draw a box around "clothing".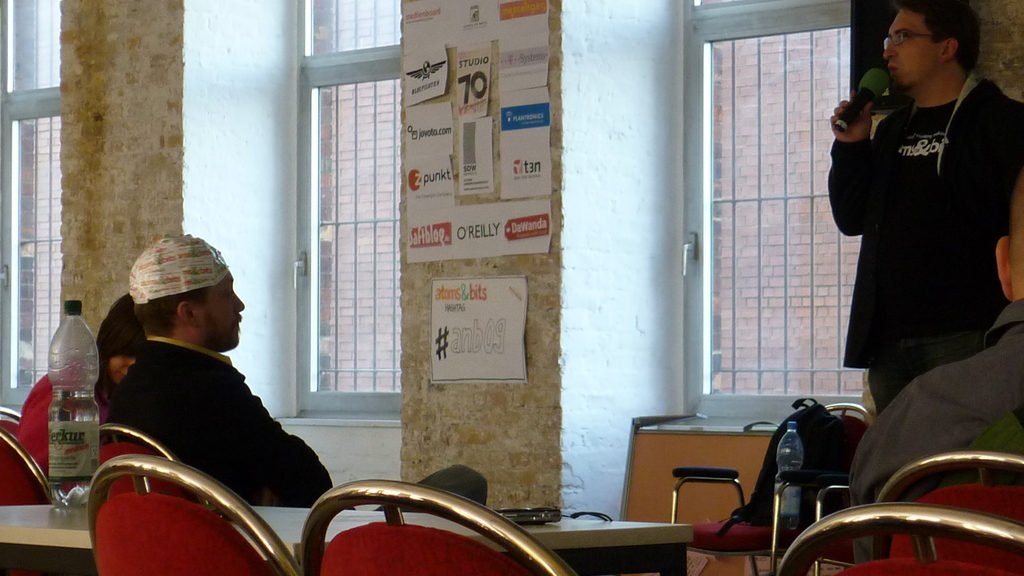
bbox=(839, 52, 1018, 410).
